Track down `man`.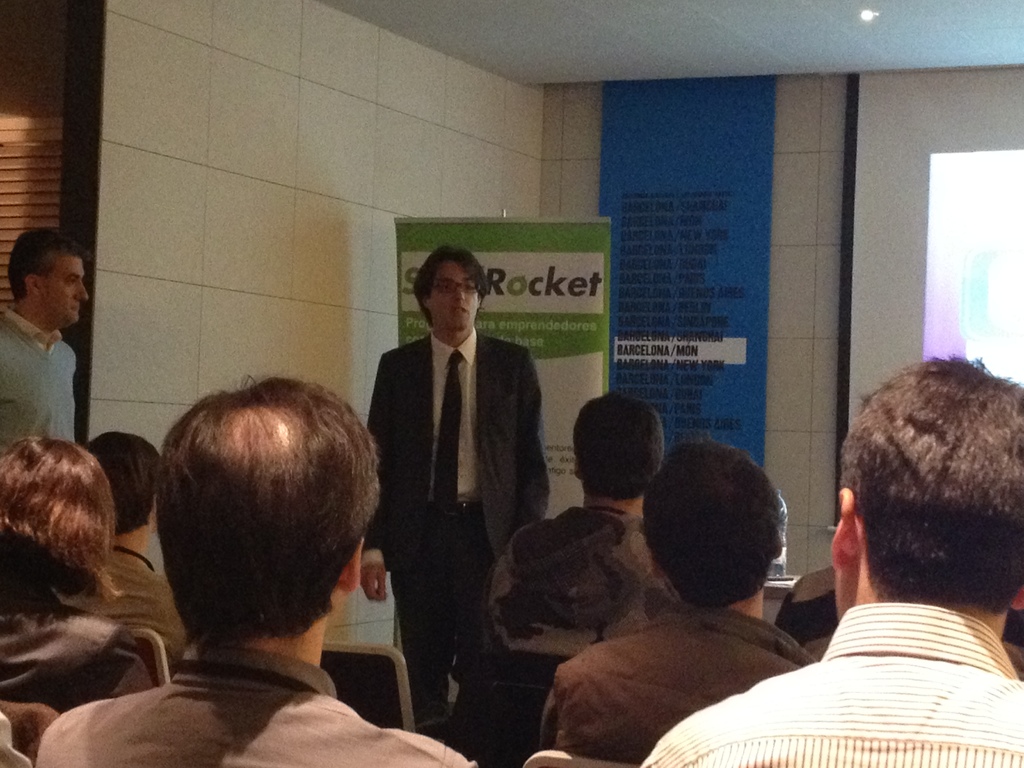
Tracked to 357/246/554/718.
